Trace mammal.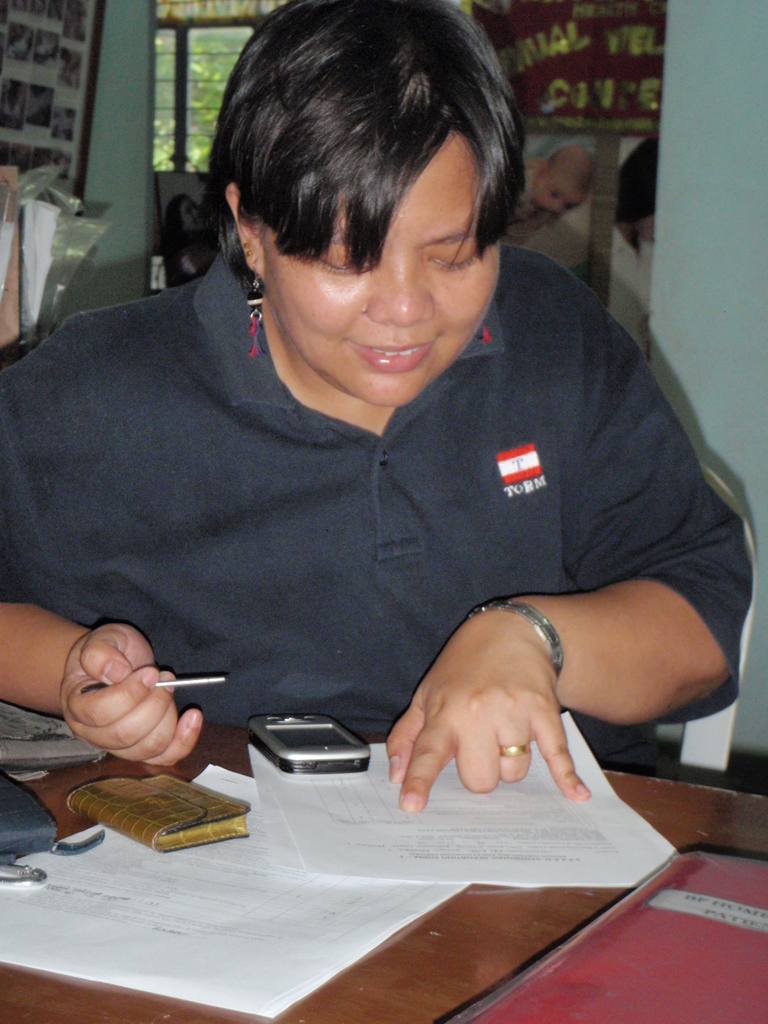
Traced to detection(615, 134, 653, 360).
